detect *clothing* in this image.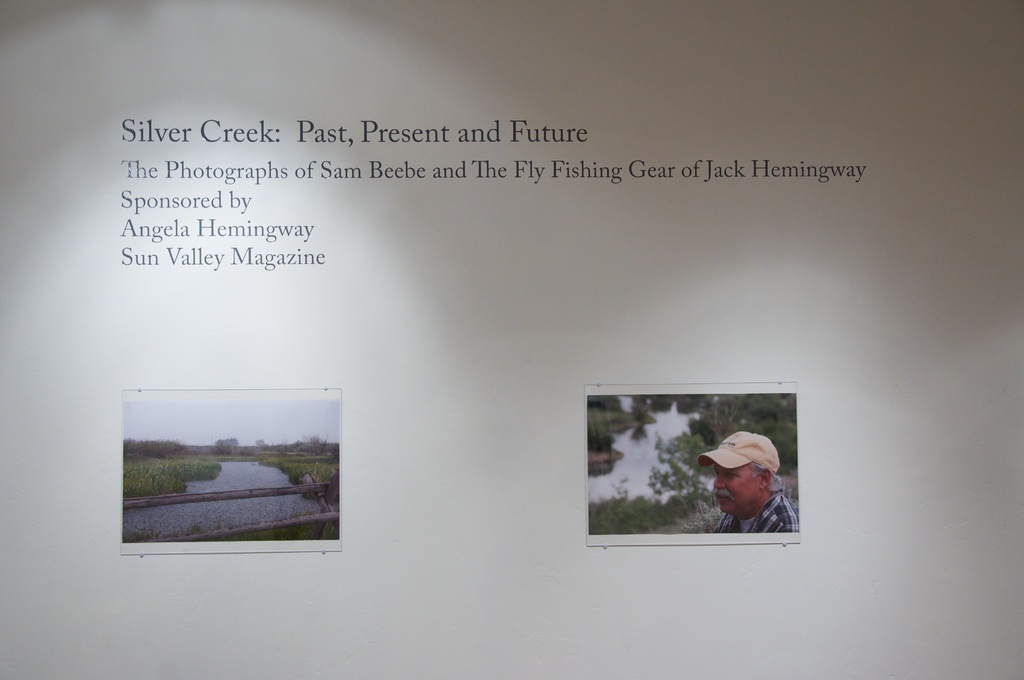
Detection: bbox=[716, 495, 798, 532].
